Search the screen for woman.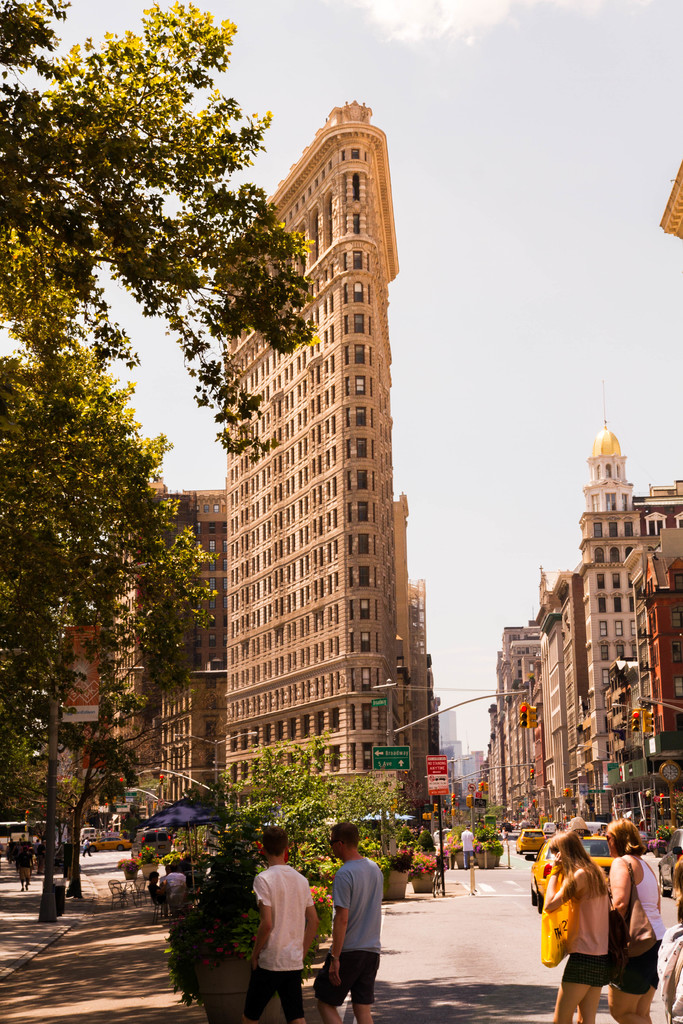
Found at [541,831,645,1012].
